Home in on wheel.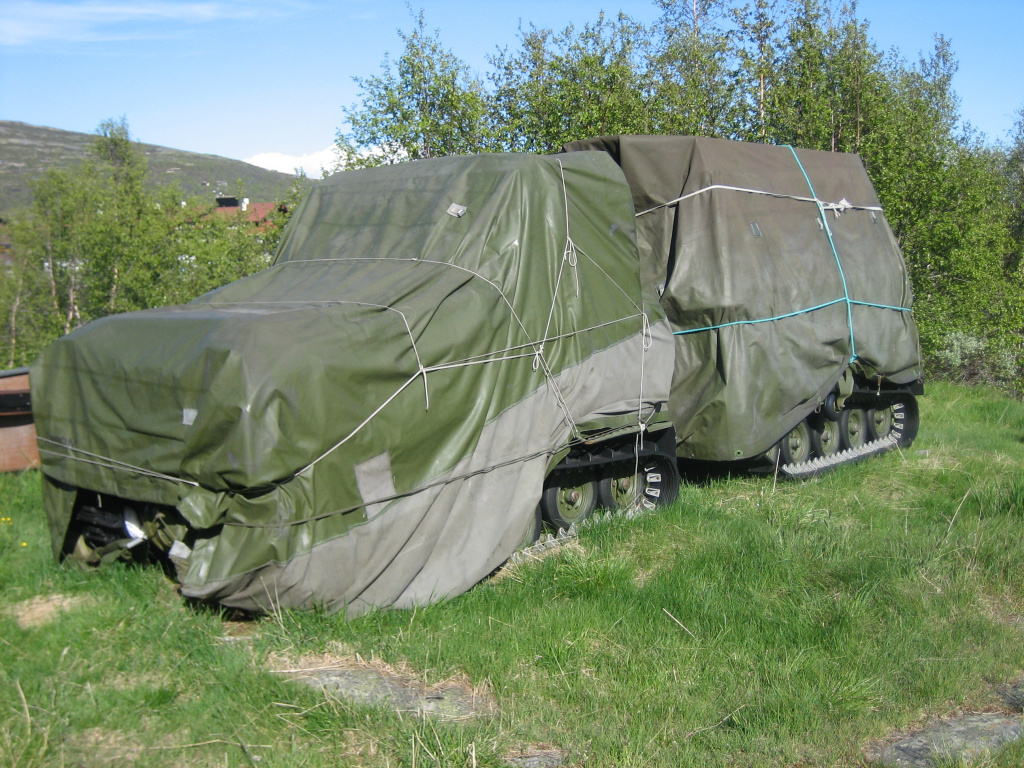
Homed in at [left=783, top=420, right=810, bottom=462].
